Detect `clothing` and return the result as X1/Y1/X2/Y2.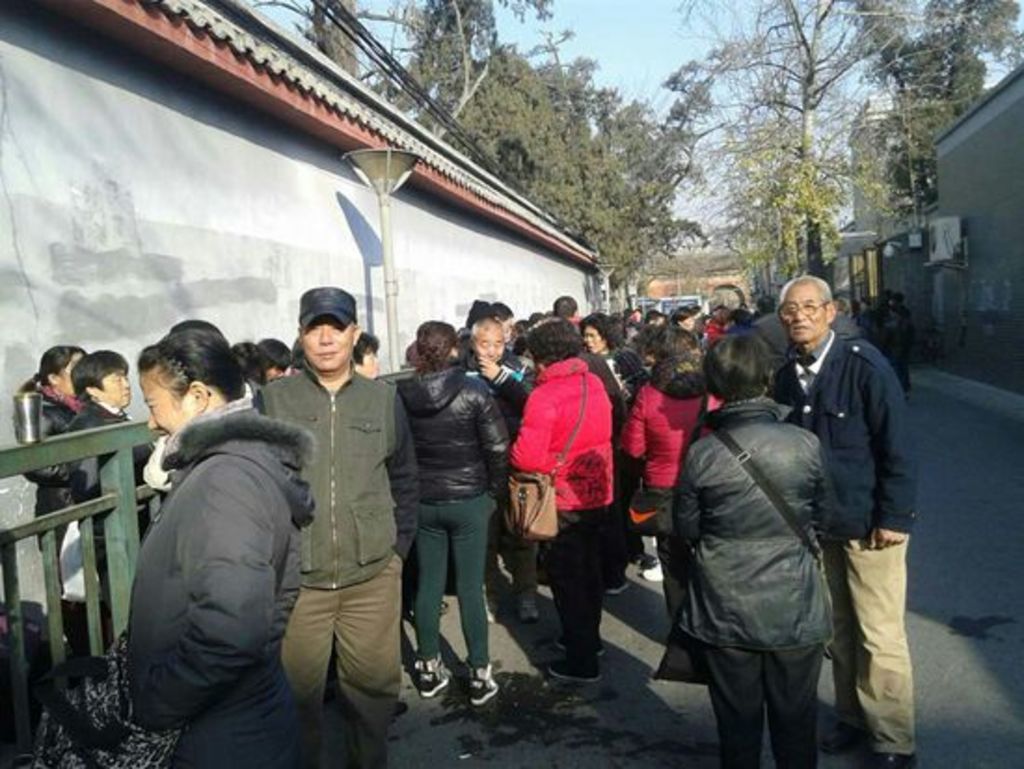
60/400/158/659.
